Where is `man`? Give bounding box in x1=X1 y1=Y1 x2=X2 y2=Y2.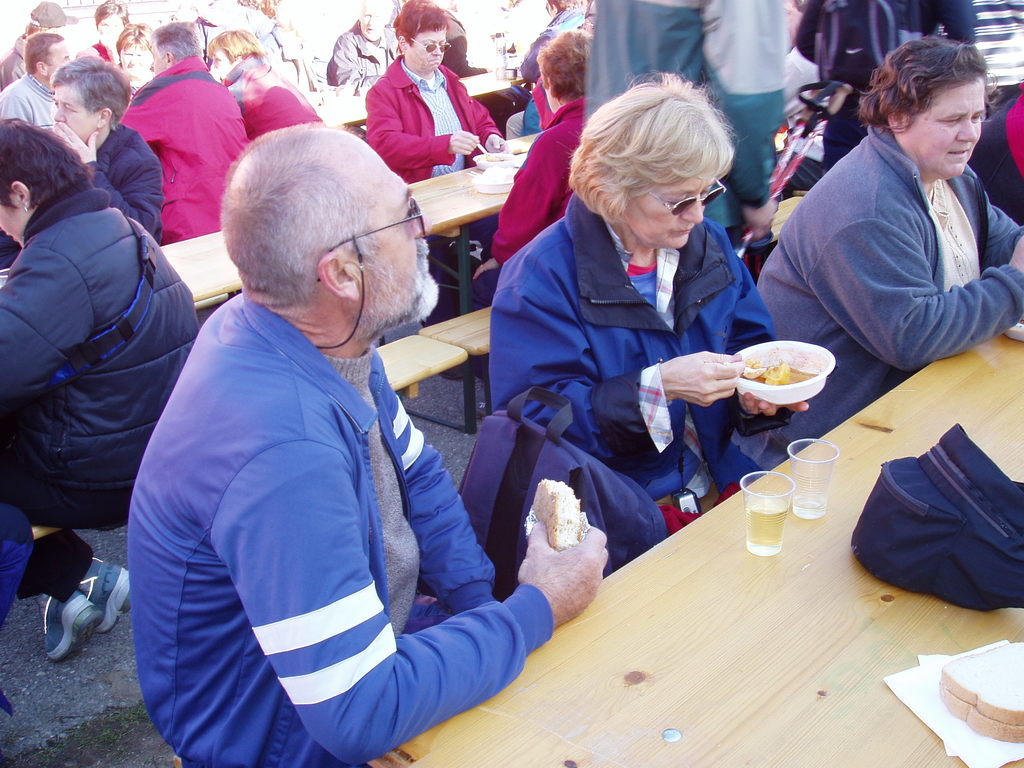
x1=0 y1=0 x2=75 y2=88.
